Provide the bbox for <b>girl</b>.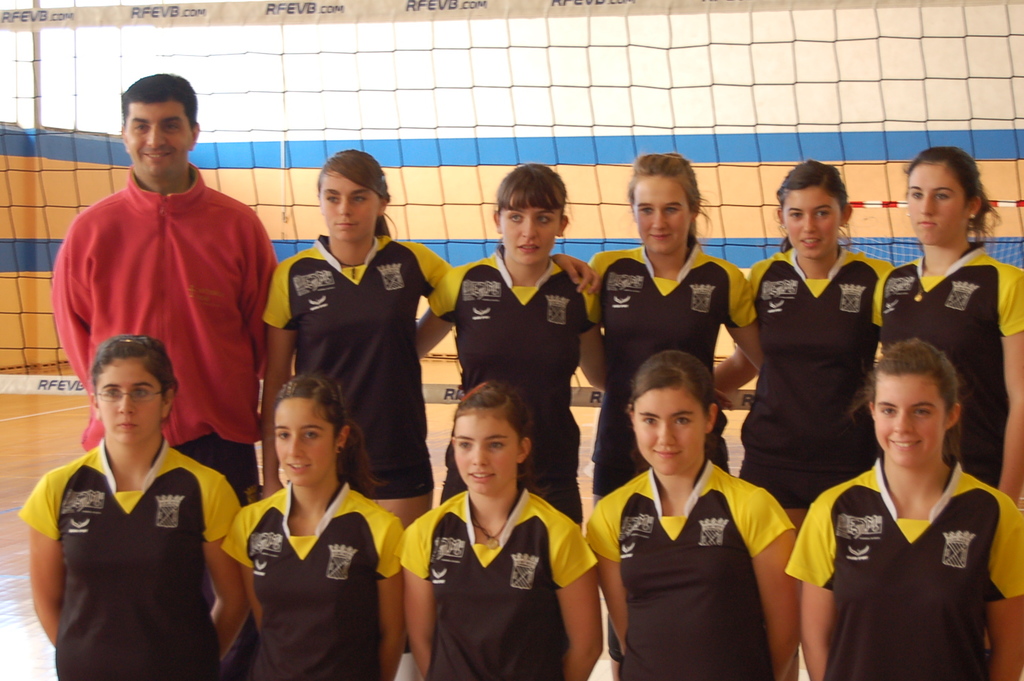
[583, 352, 803, 680].
